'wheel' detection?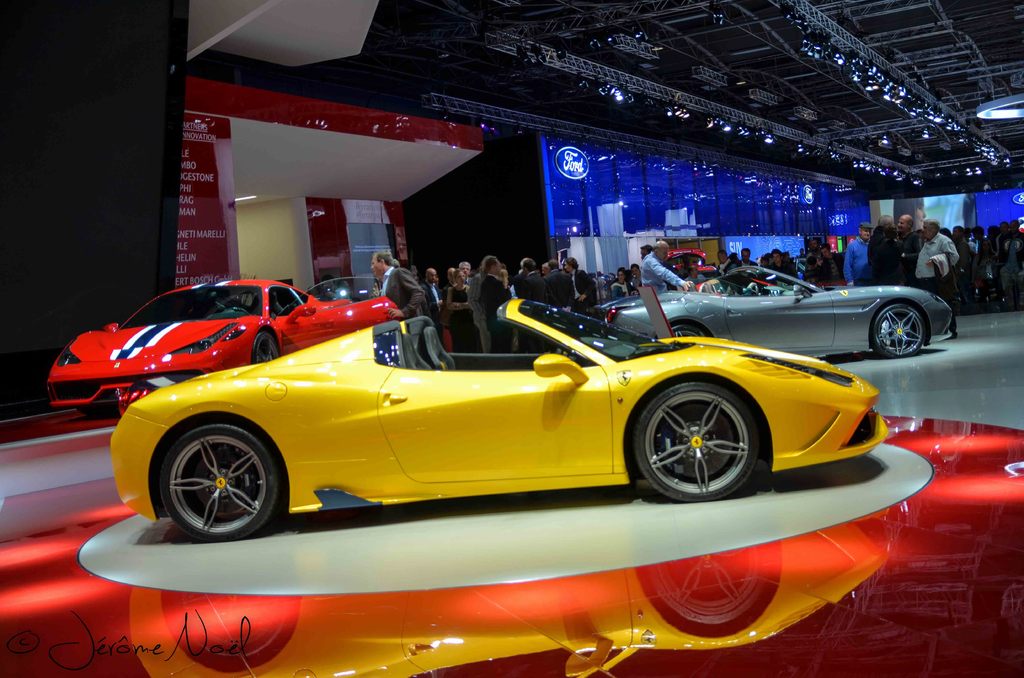
detection(252, 332, 279, 367)
